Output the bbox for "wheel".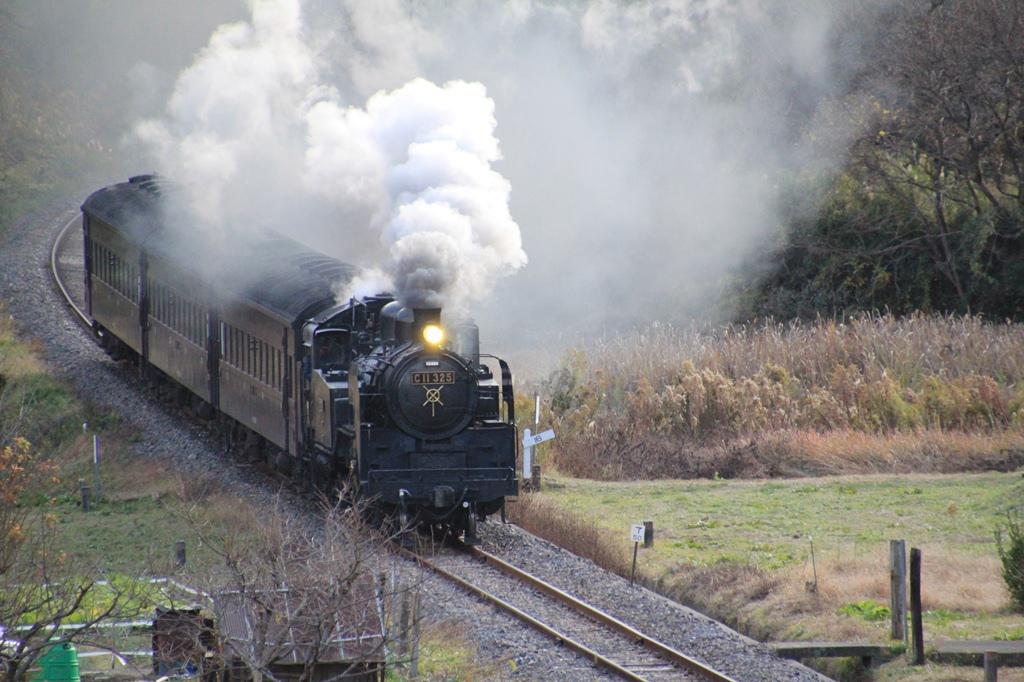
BBox(393, 509, 409, 547).
